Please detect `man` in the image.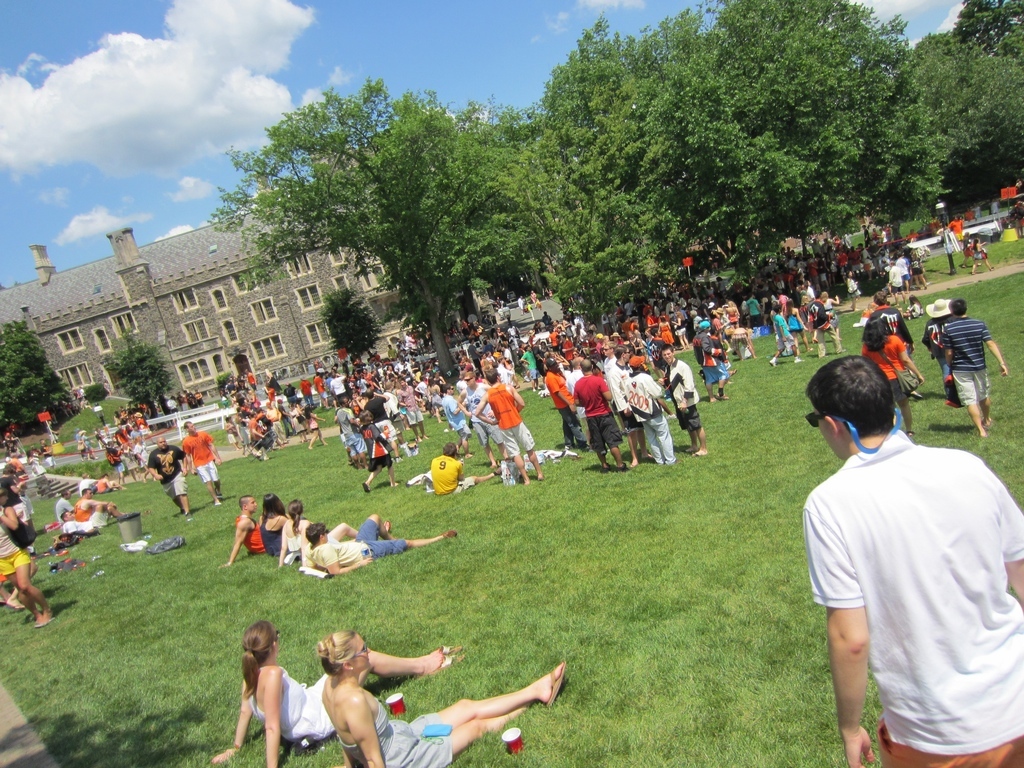
[x1=217, y1=496, x2=270, y2=569].
